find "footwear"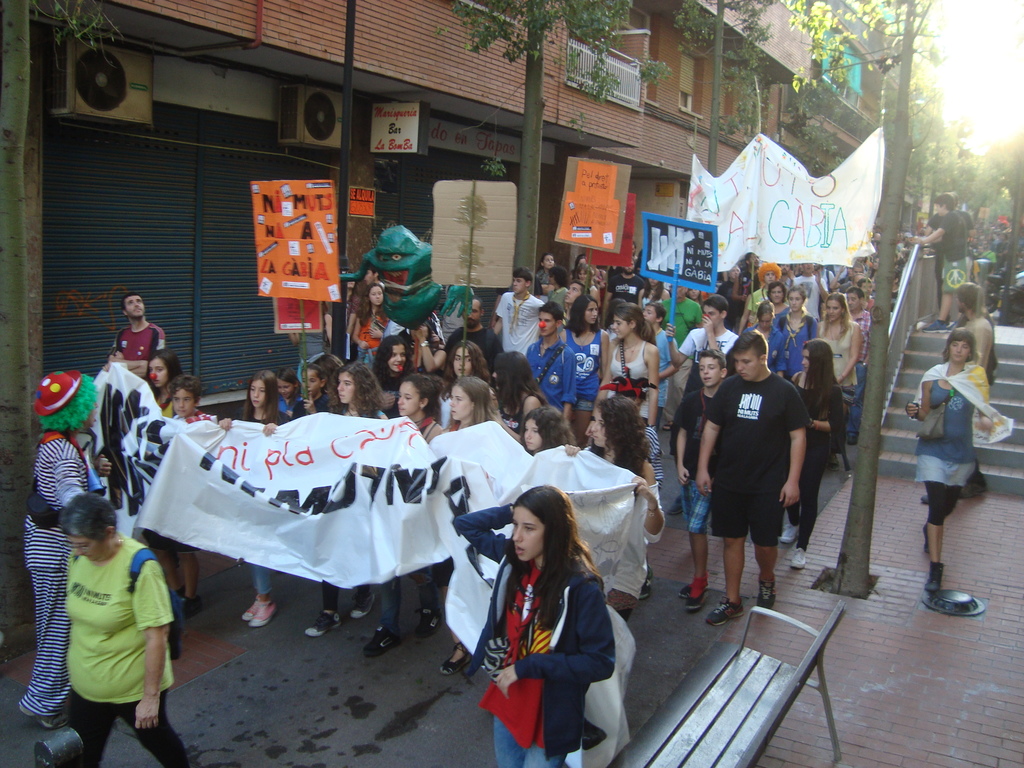
705:595:745:627
